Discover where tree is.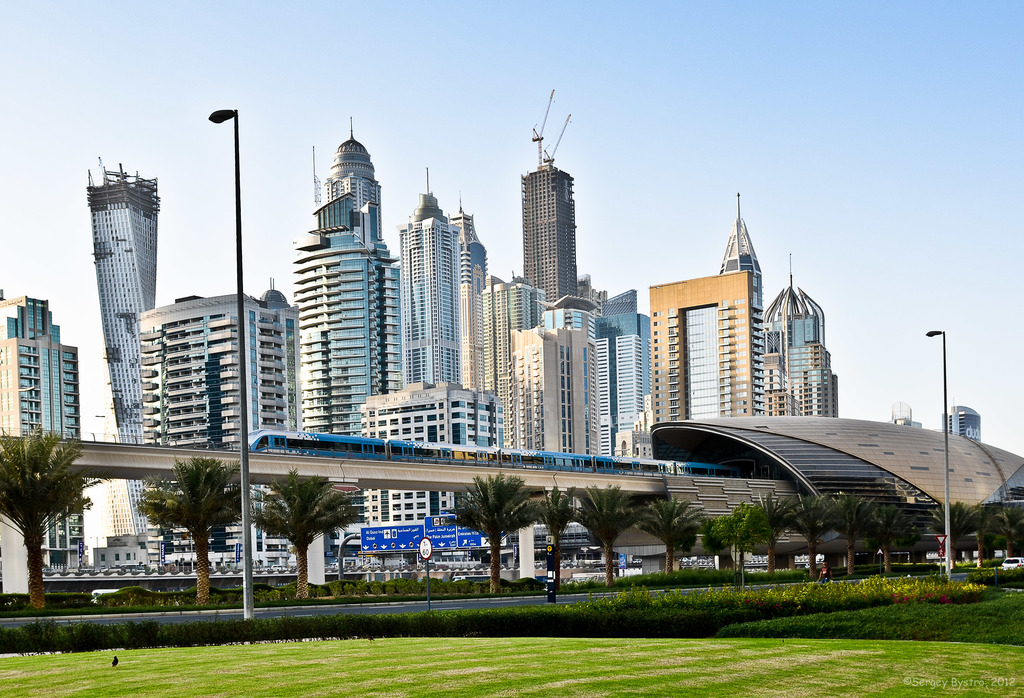
Discovered at {"x1": 967, "y1": 499, "x2": 1007, "y2": 560}.
